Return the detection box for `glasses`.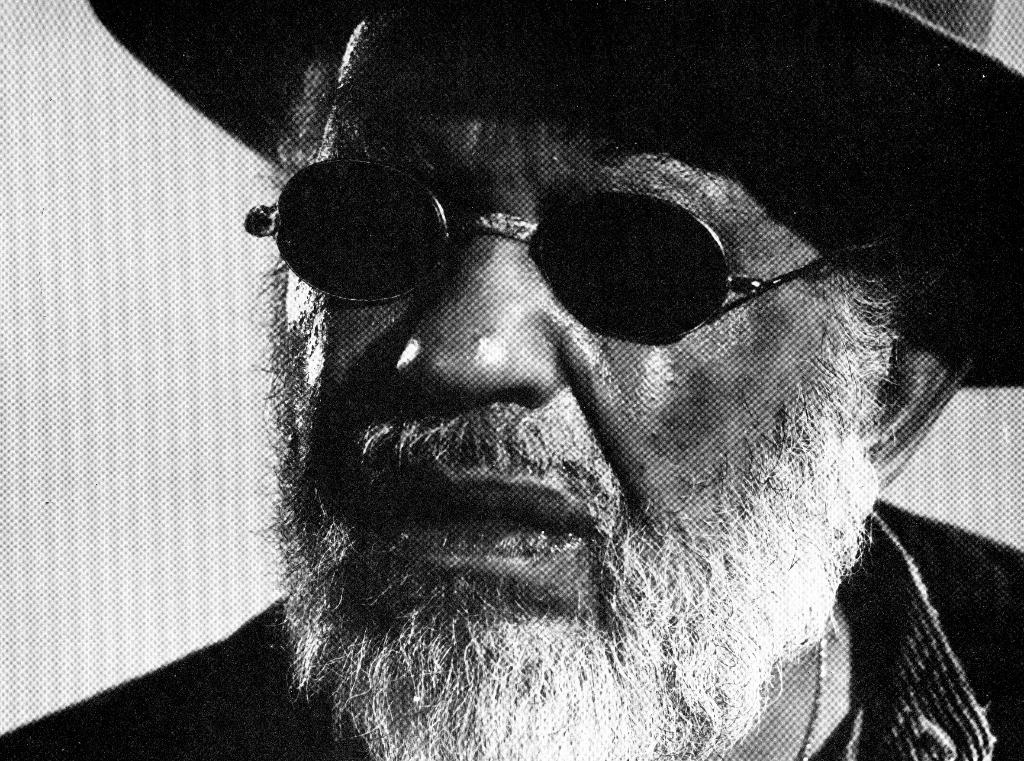
[249,159,900,330].
